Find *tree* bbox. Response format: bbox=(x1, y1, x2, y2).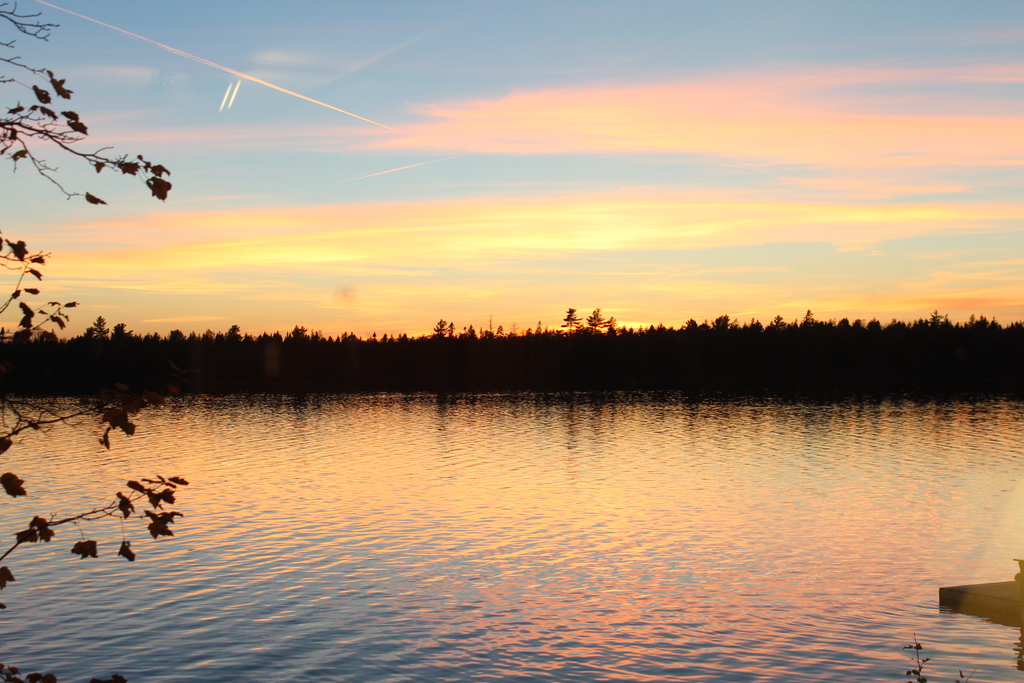
bbox=(0, 3, 177, 682).
